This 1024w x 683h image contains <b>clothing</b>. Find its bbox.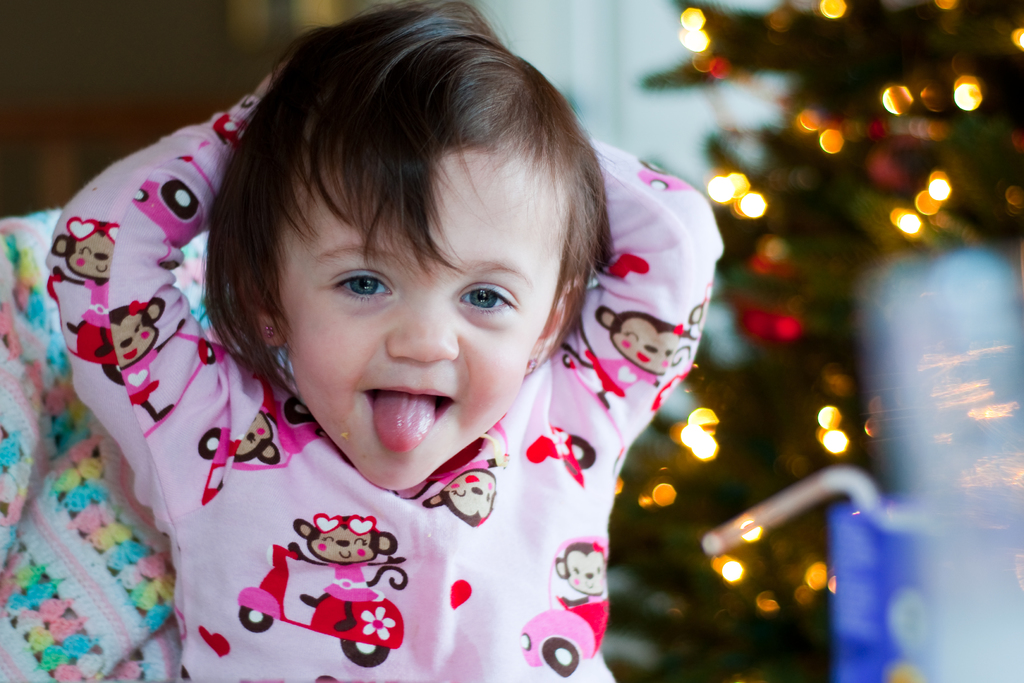
71:156:724:671.
